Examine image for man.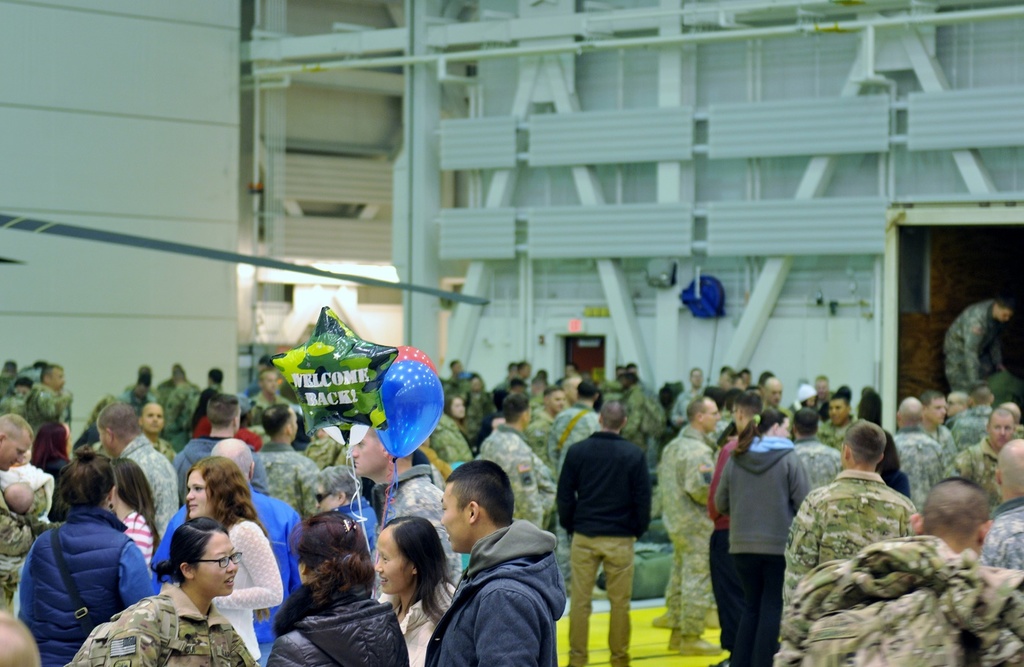
Examination result: [420,475,574,663].
